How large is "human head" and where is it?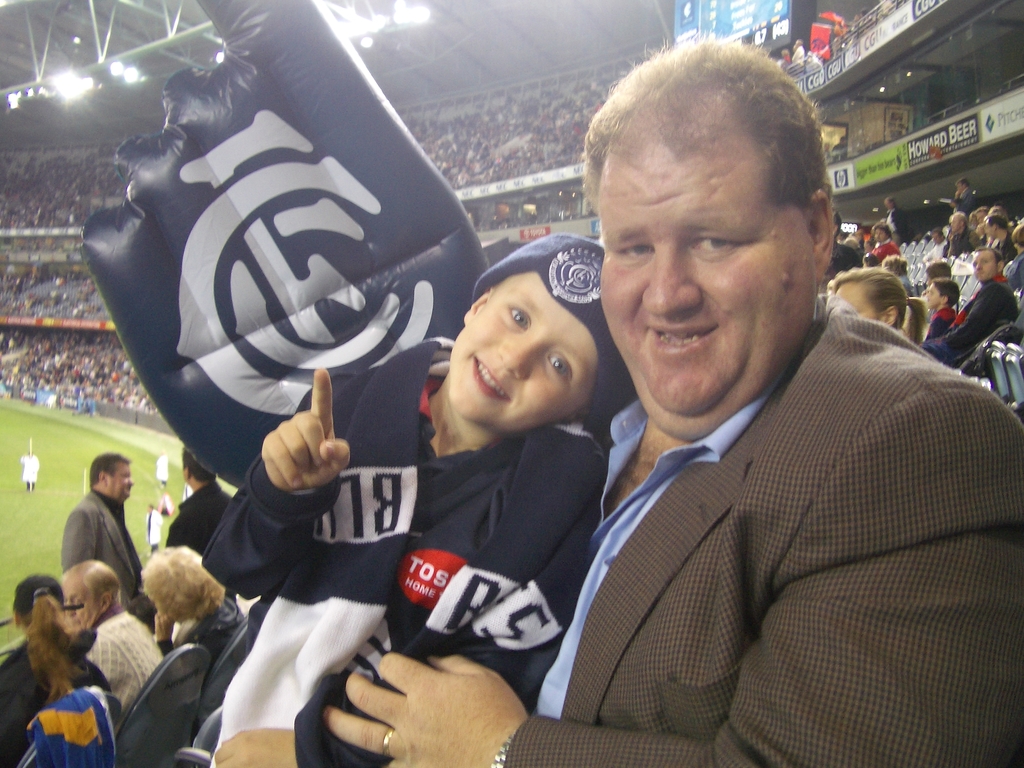
Bounding box: box=[869, 223, 892, 243].
